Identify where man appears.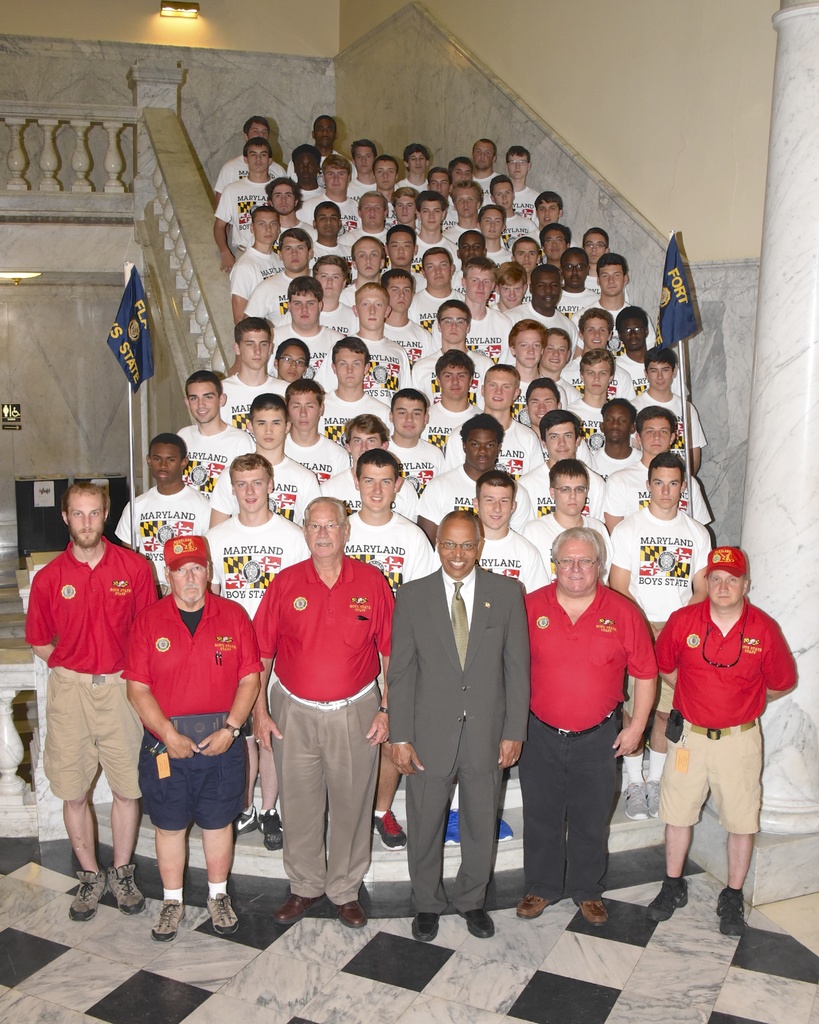
Appears at [118, 531, 264, 940].
